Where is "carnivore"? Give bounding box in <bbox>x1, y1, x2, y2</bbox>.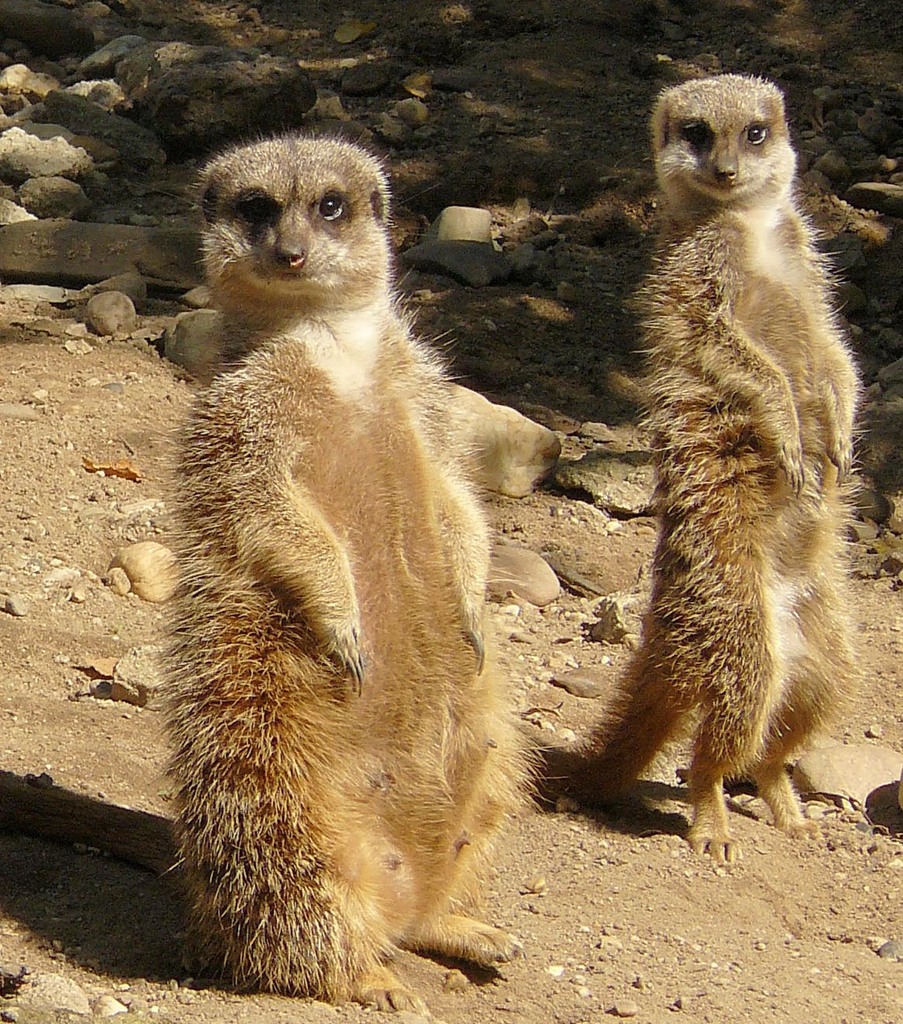
<bbox>148, 137, 534, 1023</bbox>.
